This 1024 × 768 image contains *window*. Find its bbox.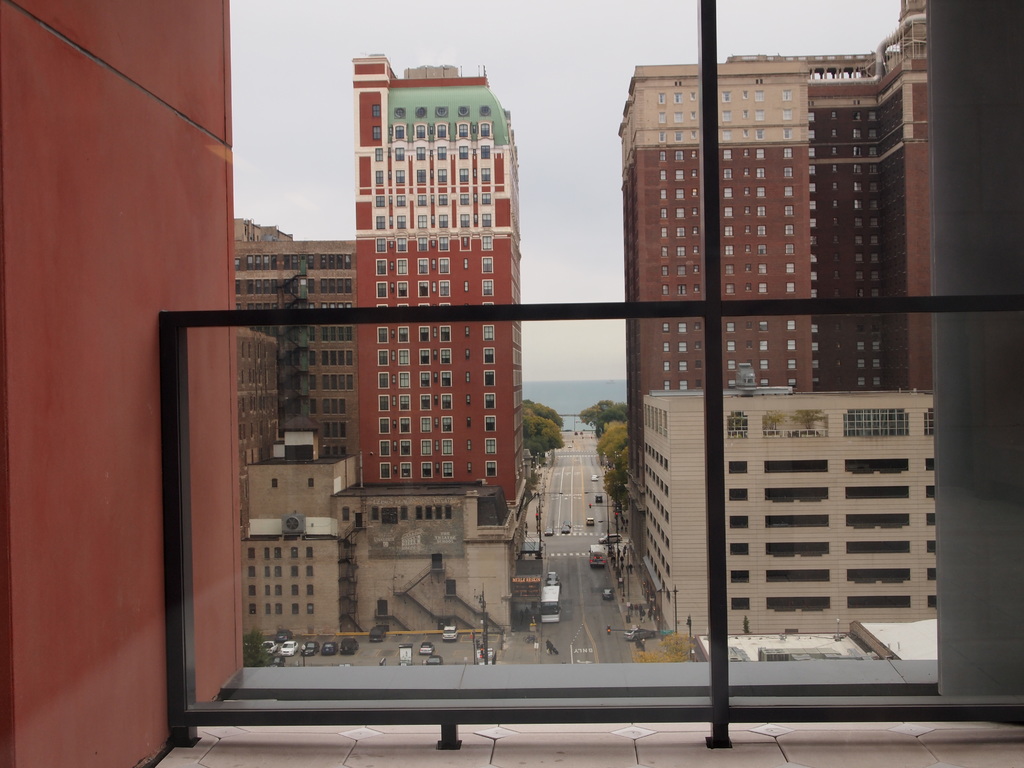
(x1=473, y1=171, x2=476, y2=177).
